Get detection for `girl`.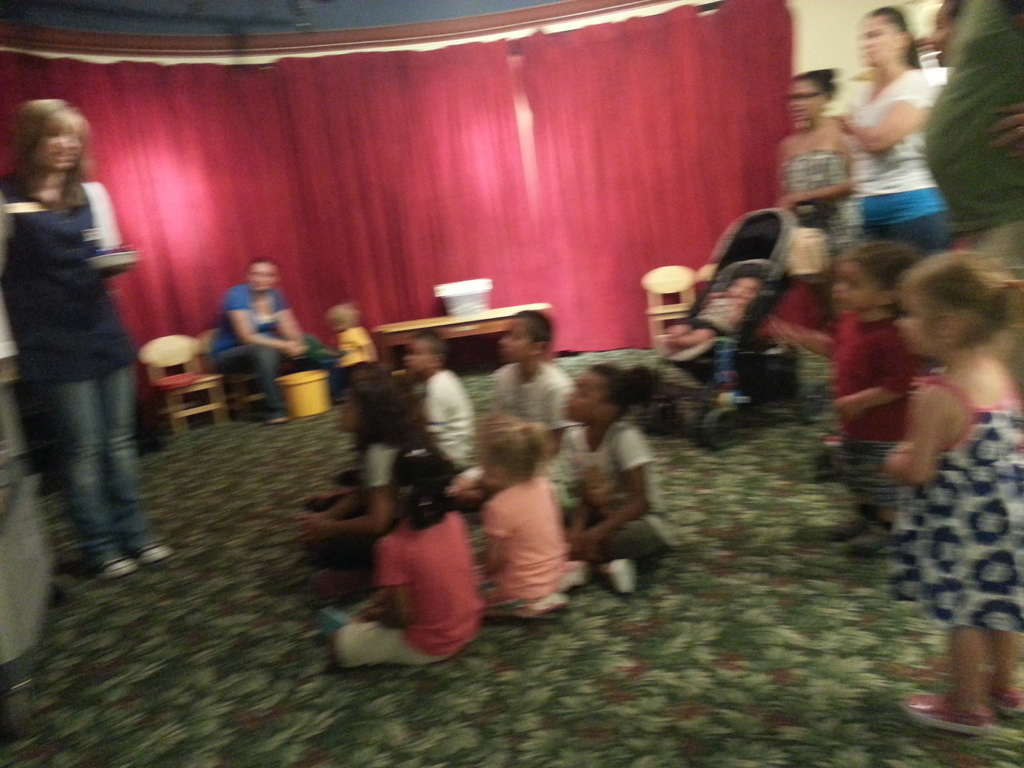
Detection: (x1=884, y1=244, x2=1023, y2=736).
